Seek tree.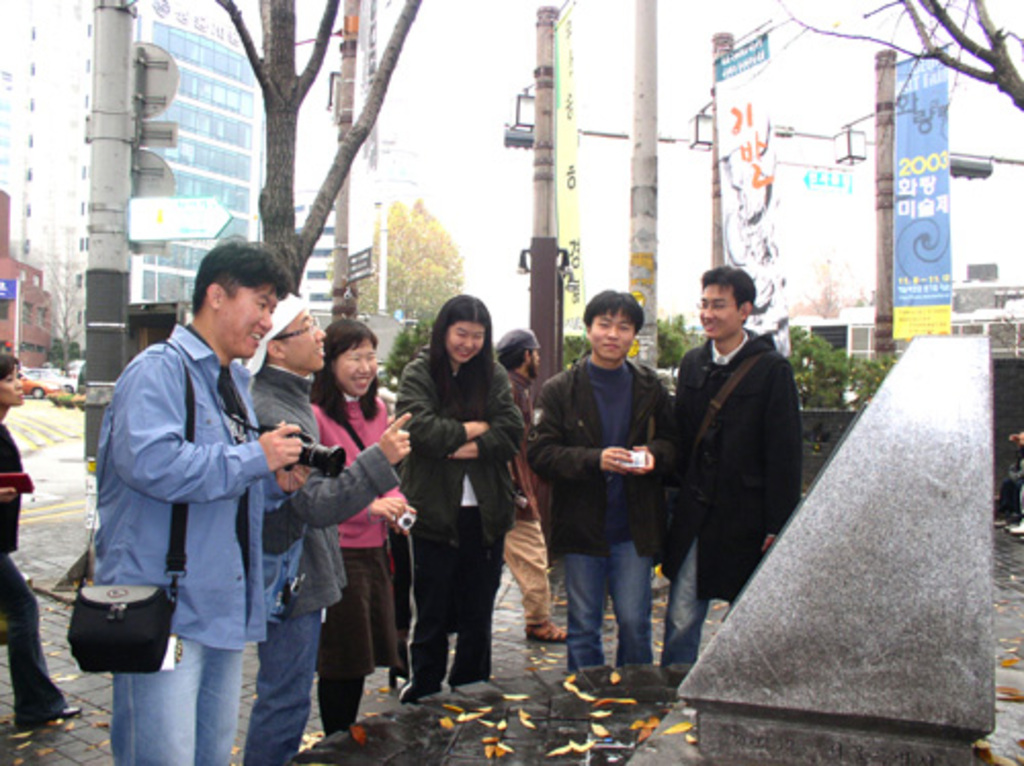
rect(209, 0, 424, 297).
